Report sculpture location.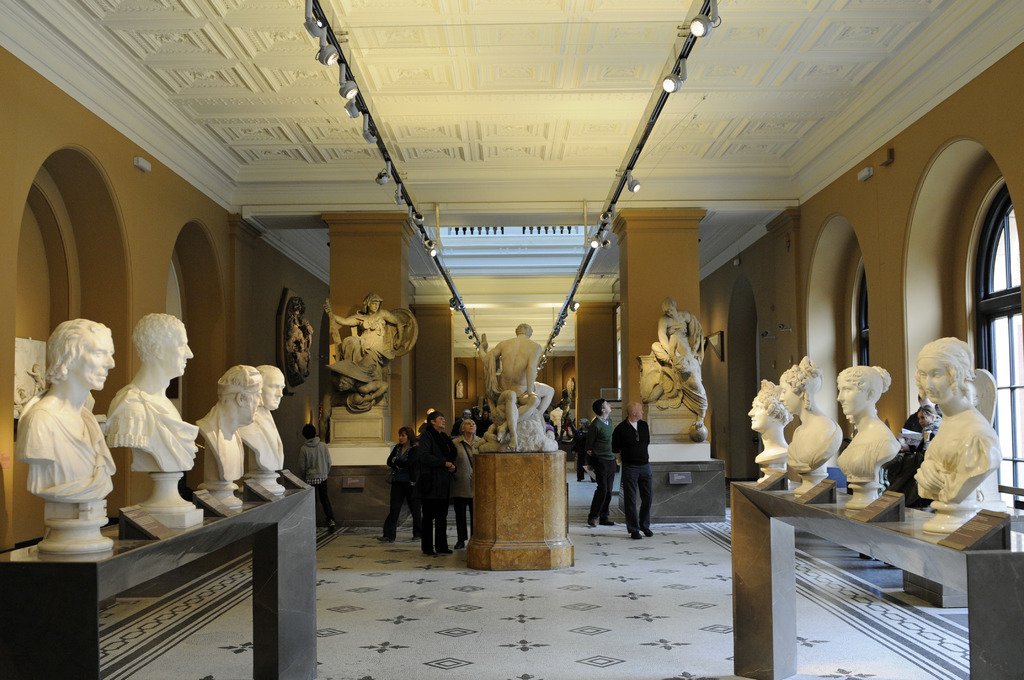
Report: pyautogui.locateOnScreen(913, 335, 1007, 499).
